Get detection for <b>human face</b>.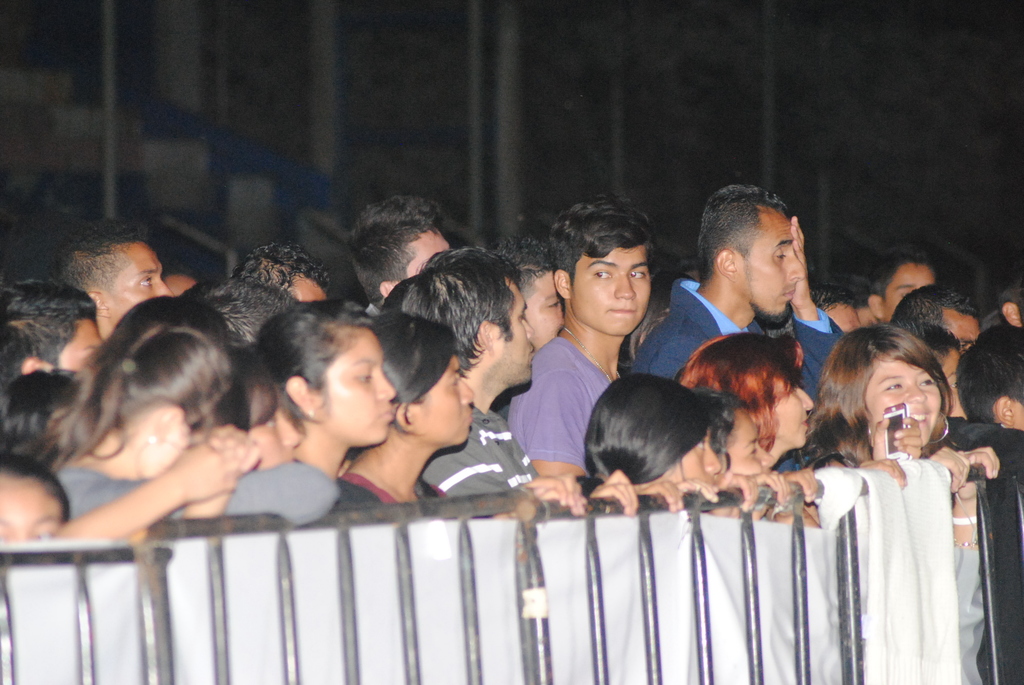
Detection: (x1=571, y1=245, x2=655, y2=337).
